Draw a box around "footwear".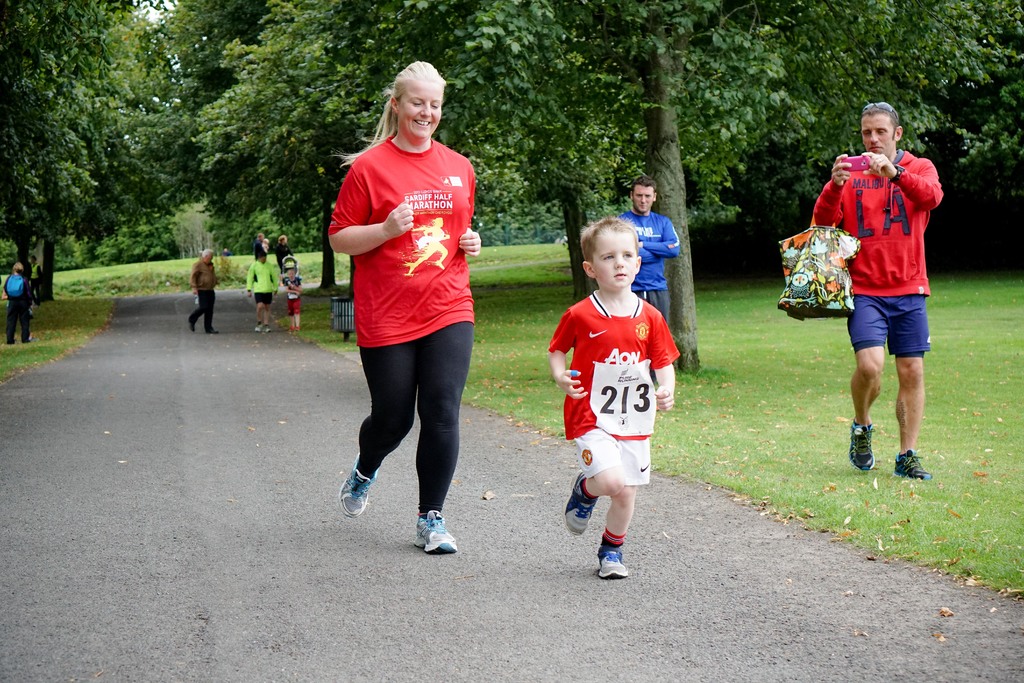
pyautogui.locateOnScreen(415, 508, 458, 552).
